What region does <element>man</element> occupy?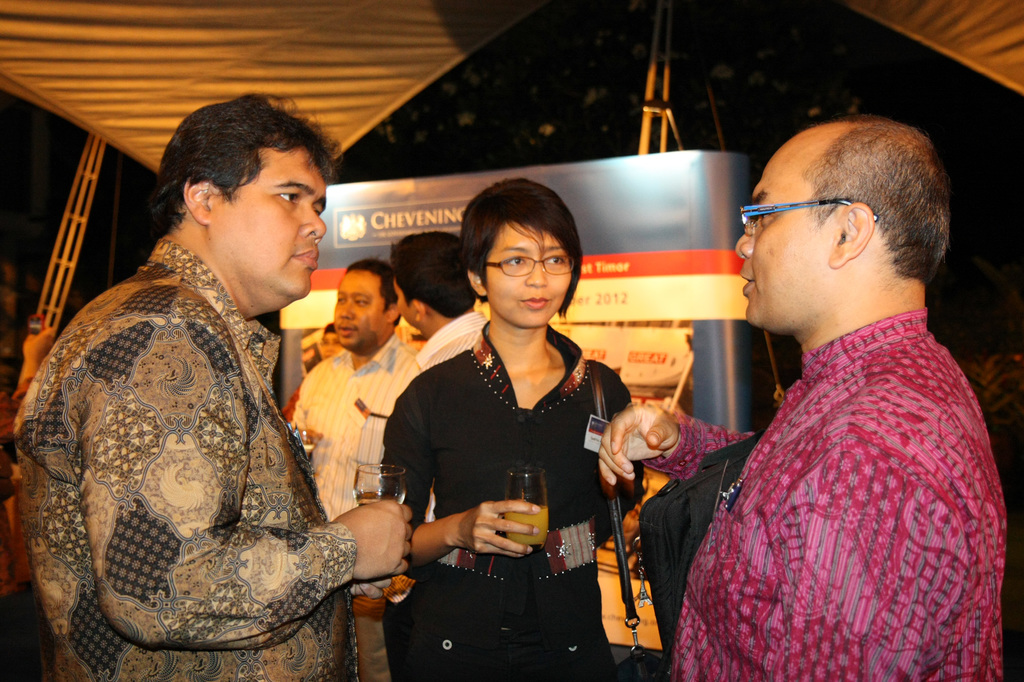
detection(289, 257, 424, 681).
